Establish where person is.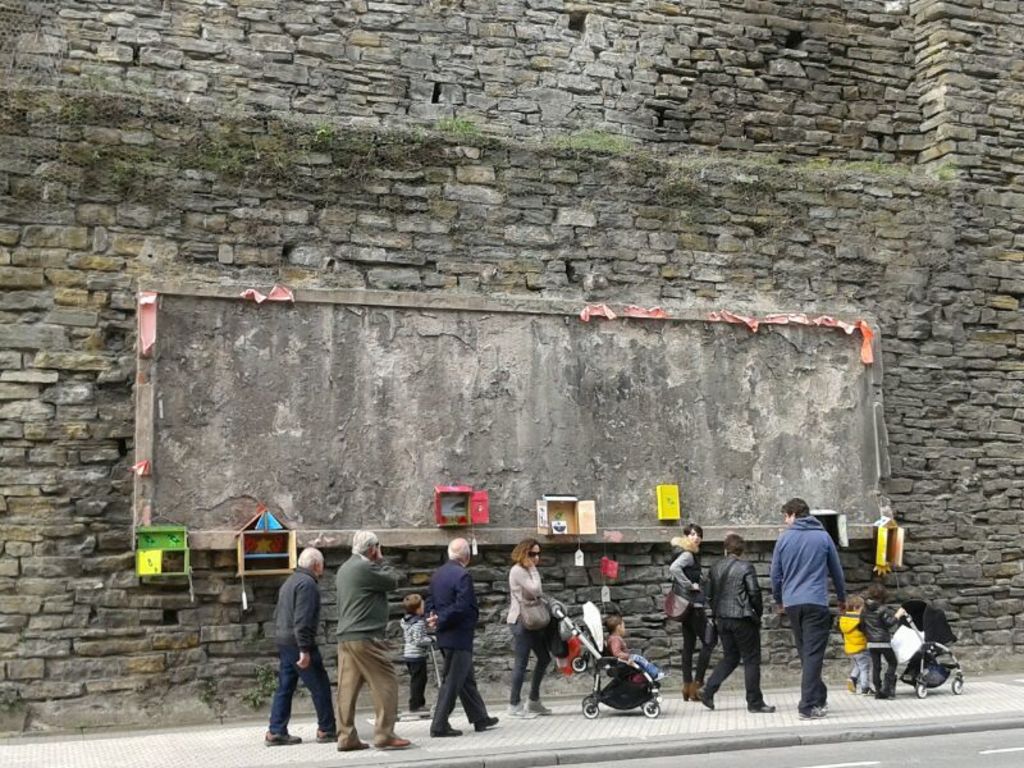
Established at box(696, 532, 777, 717).
